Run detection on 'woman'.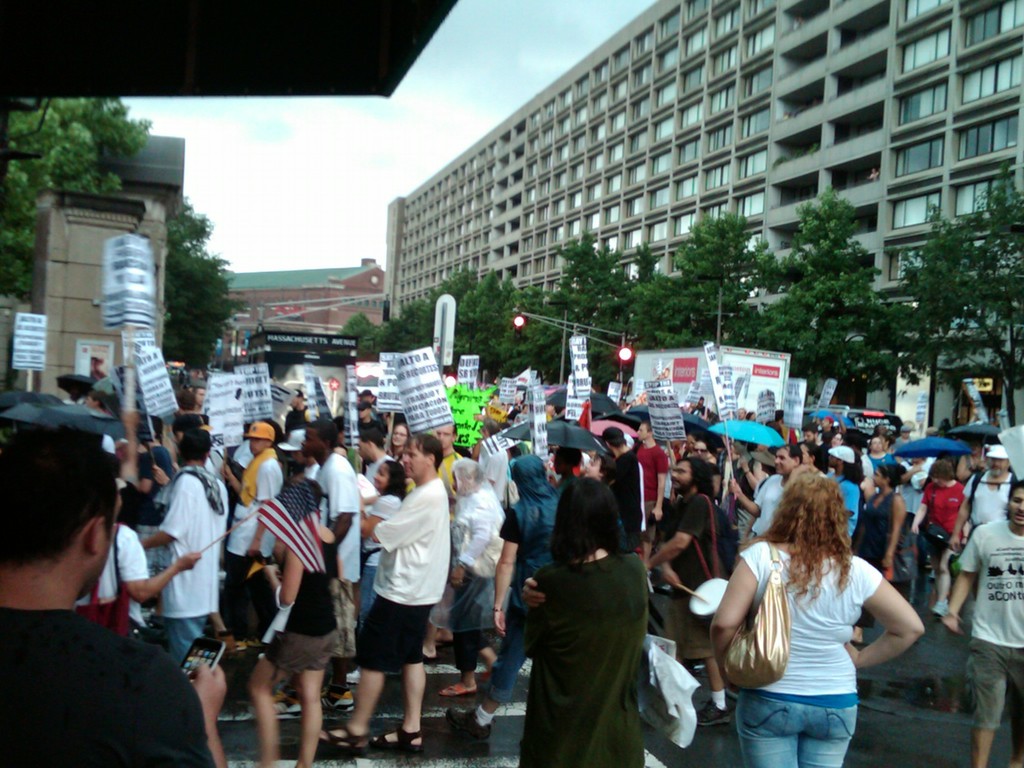
Result: [left=708, top=470, right=902, bottom=767].
